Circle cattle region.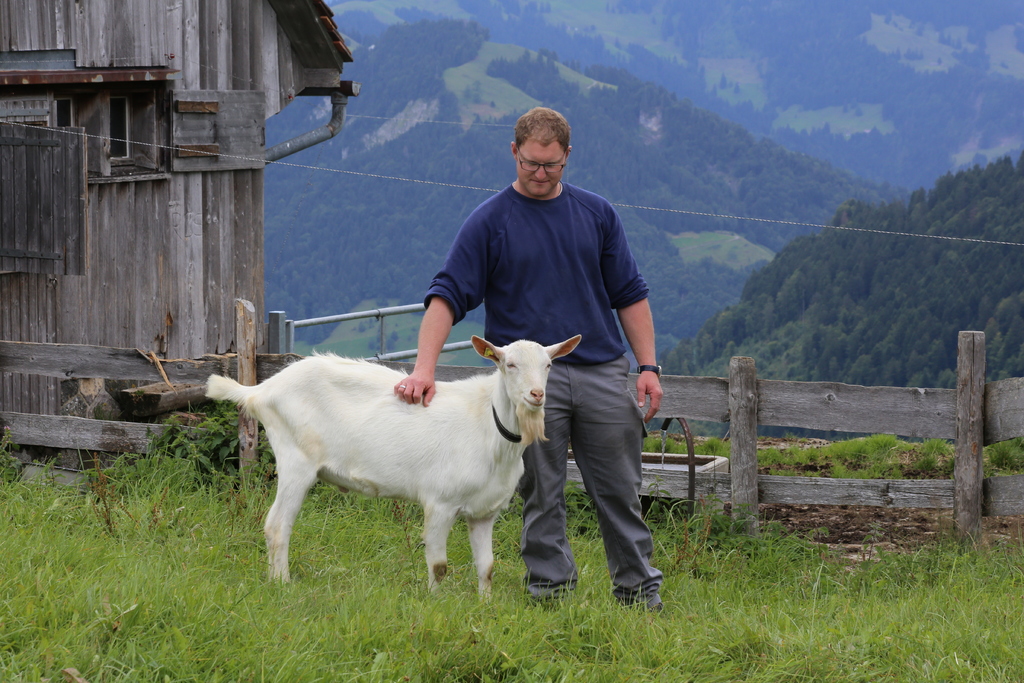
Region: 206, 336, 585, 610.
